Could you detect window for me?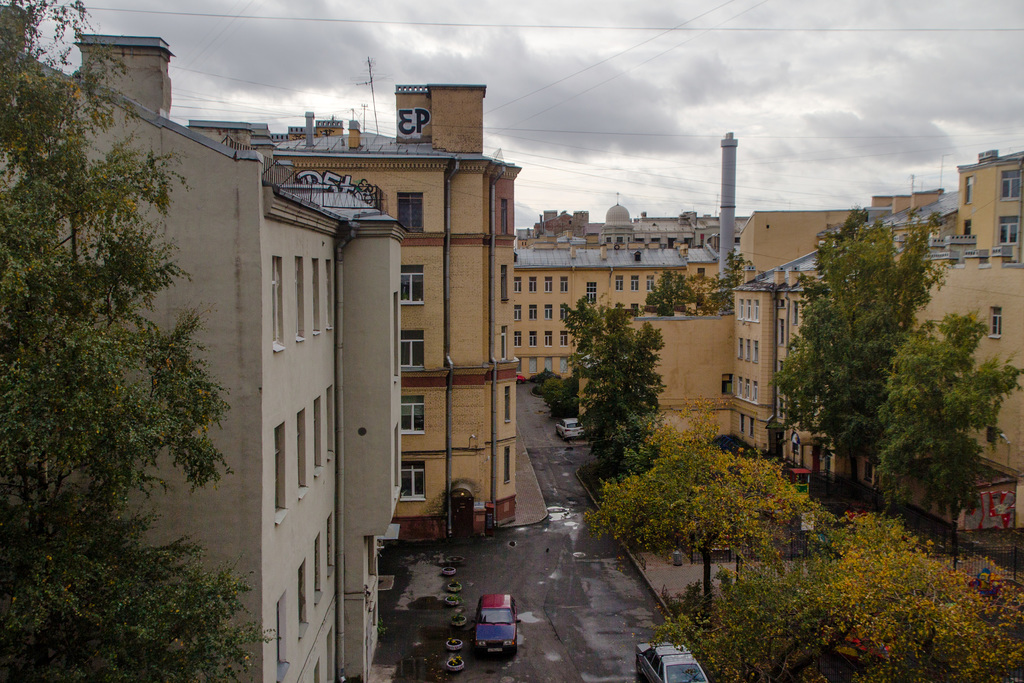
Detection result: box=[394, 188, 425, 233].
